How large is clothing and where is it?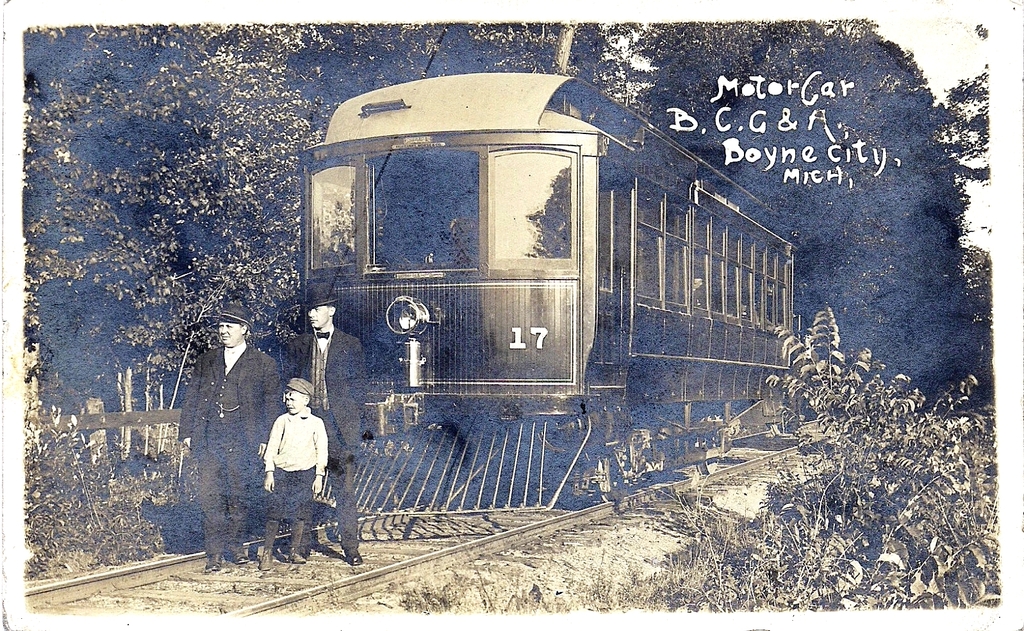
Bounding box: [177,341,279,558].
